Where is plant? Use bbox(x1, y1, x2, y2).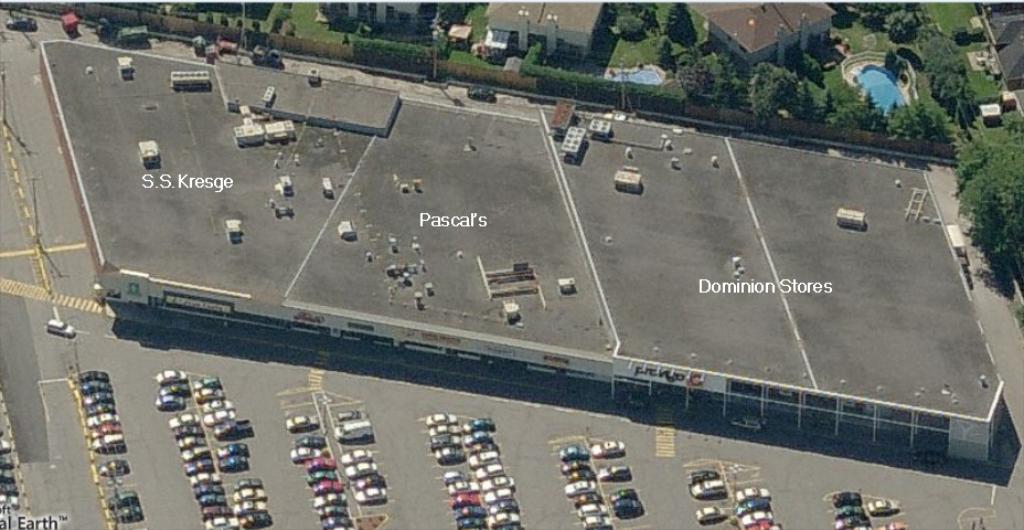
bbox(894, 112, 919, 141).
